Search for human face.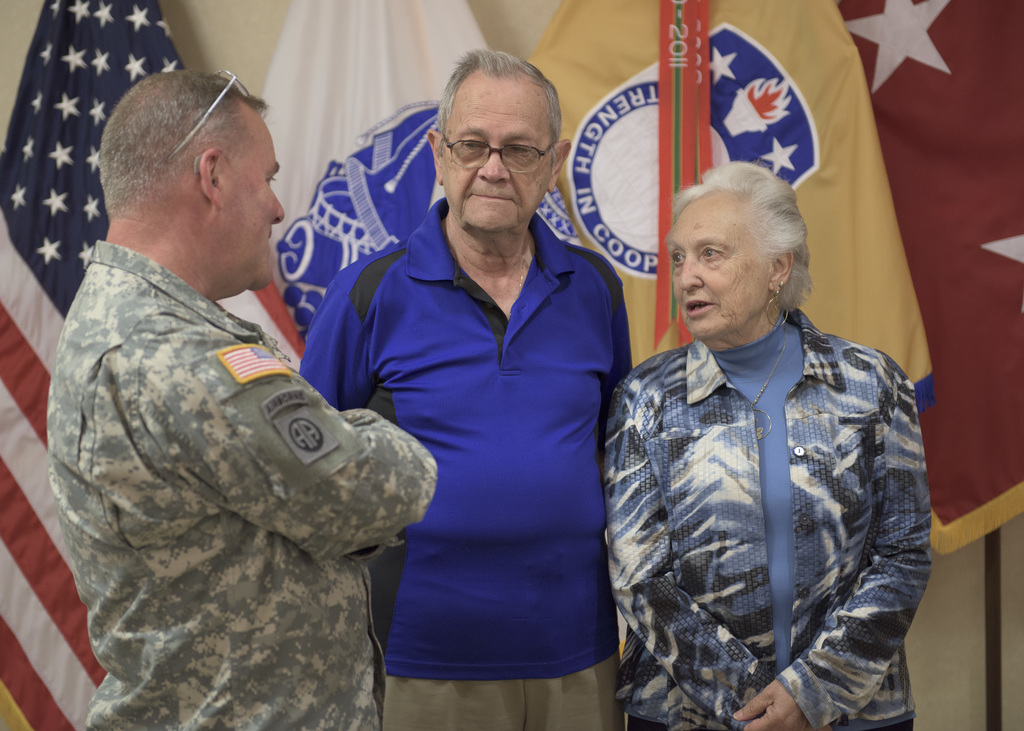
Found at 221,118,283,289.
